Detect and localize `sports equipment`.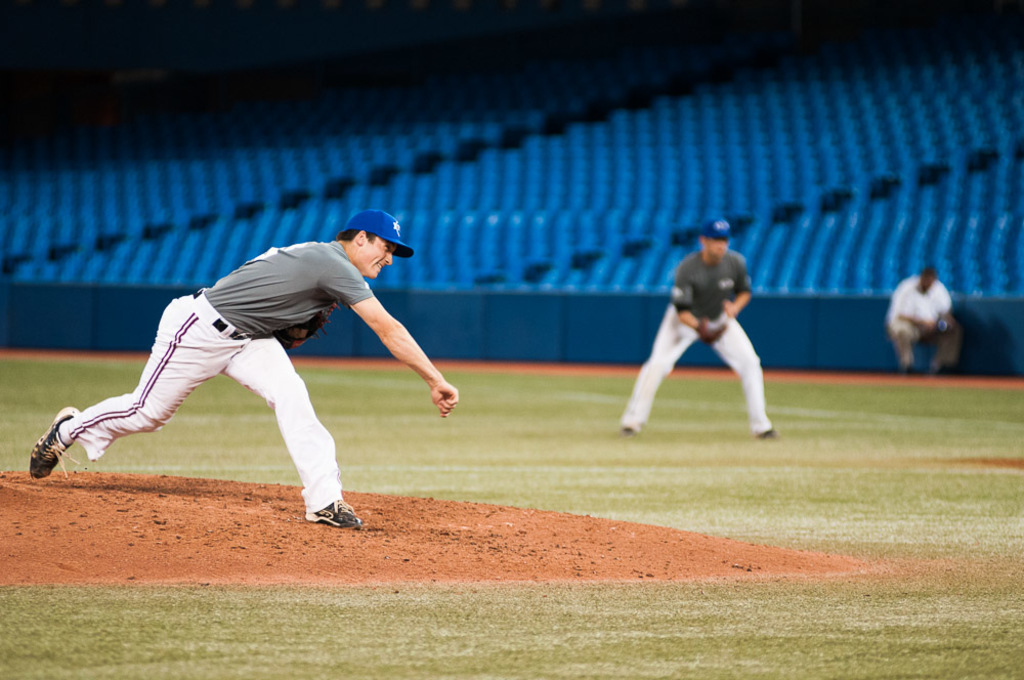
Localized at 279:305:334:345.
